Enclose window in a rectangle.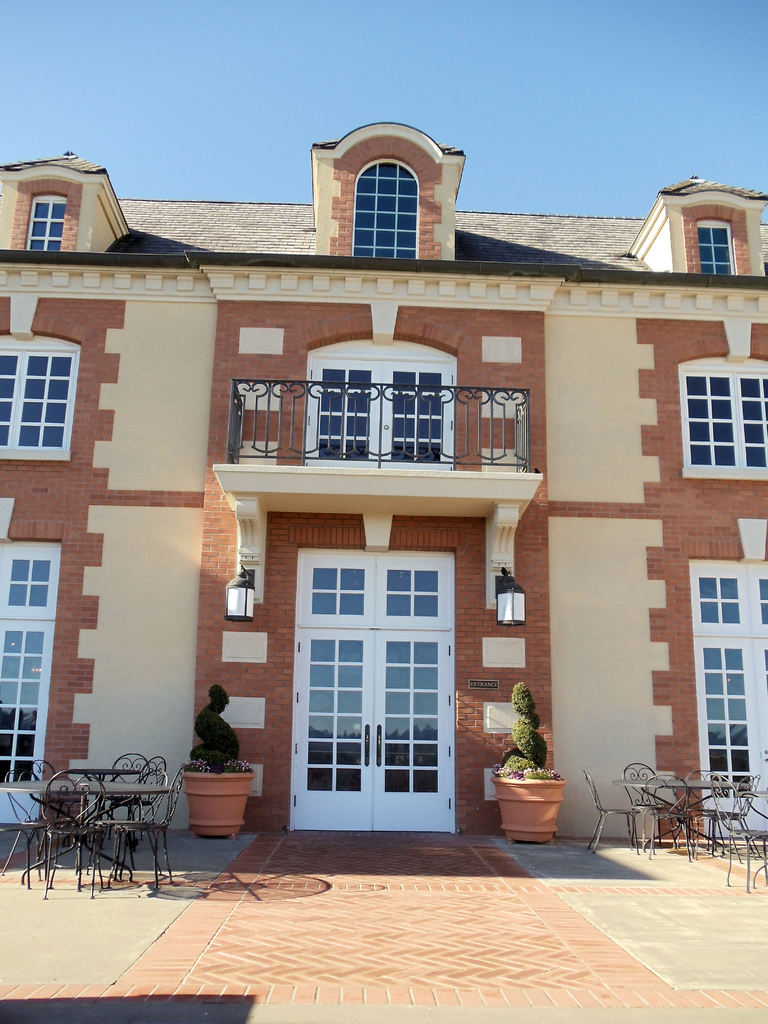
(23, 189, 70, 256).
